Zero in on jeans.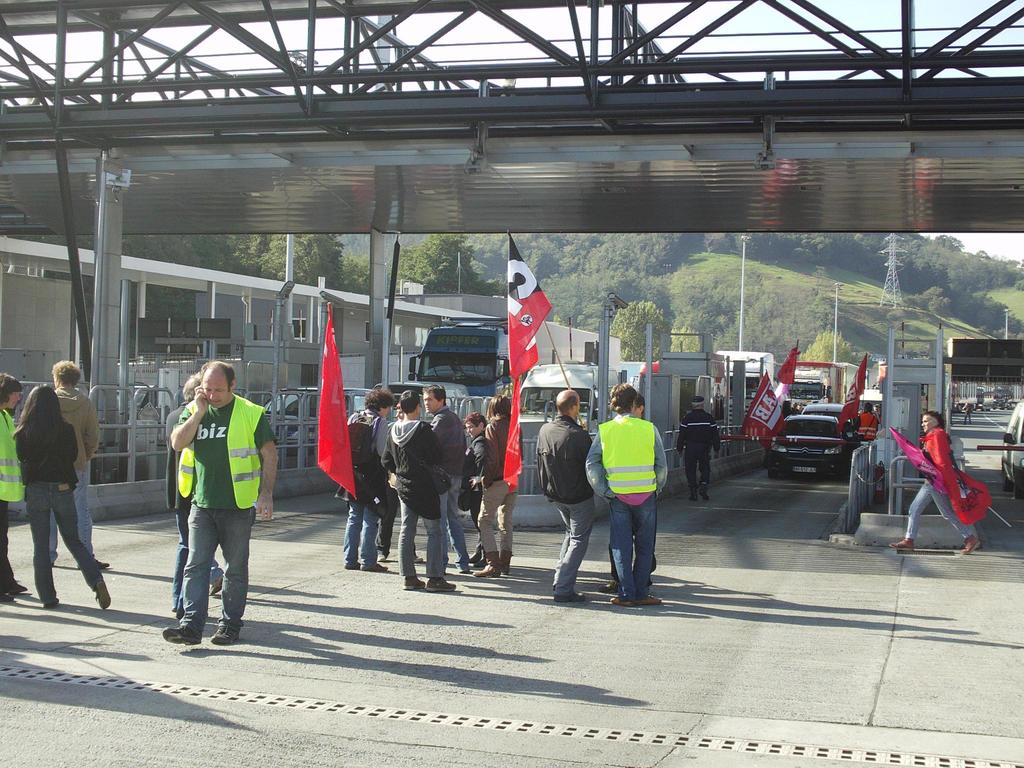
Zeroed in: 557:498:603:607.
